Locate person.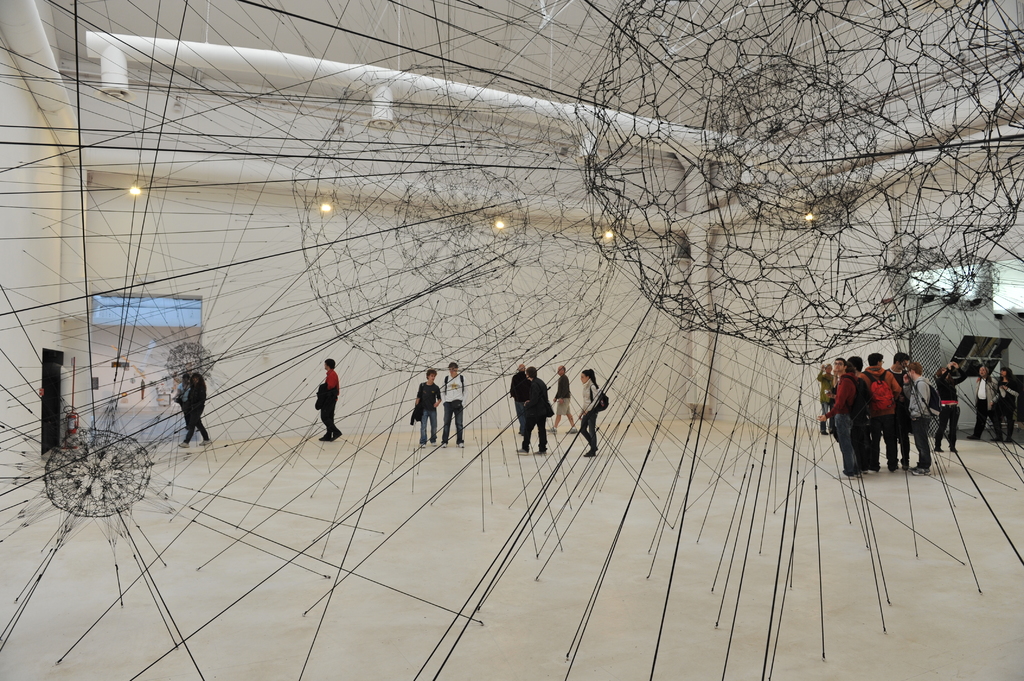
Bounding box: (left=513, top=367, right=547, bottom=456).
